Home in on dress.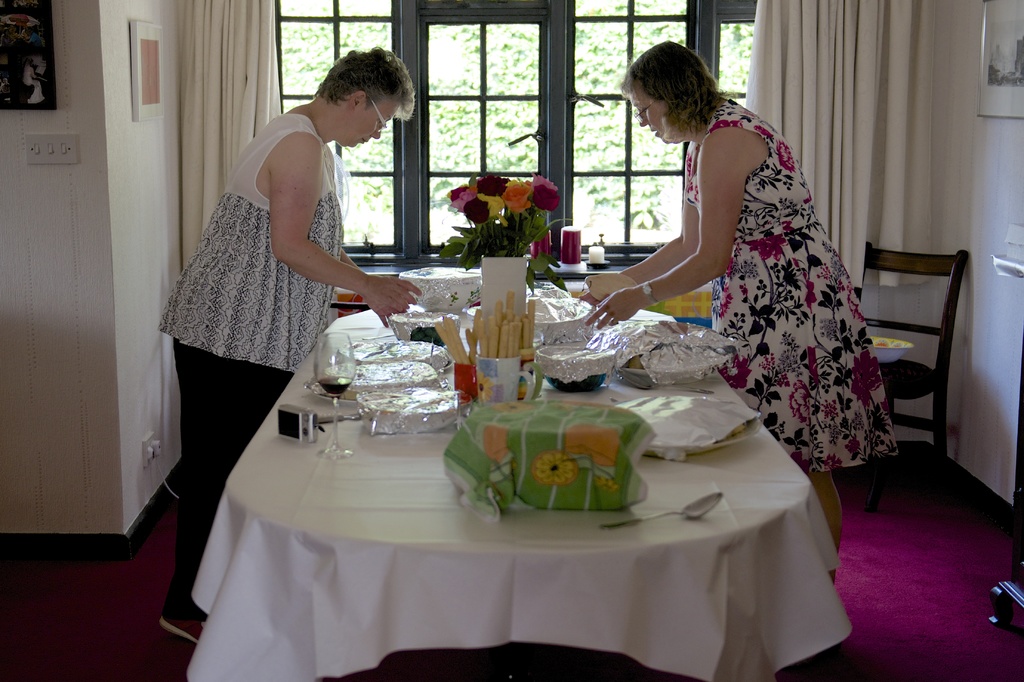
Homed in at [x1=681, y1=101, x2=897, y2=475].
